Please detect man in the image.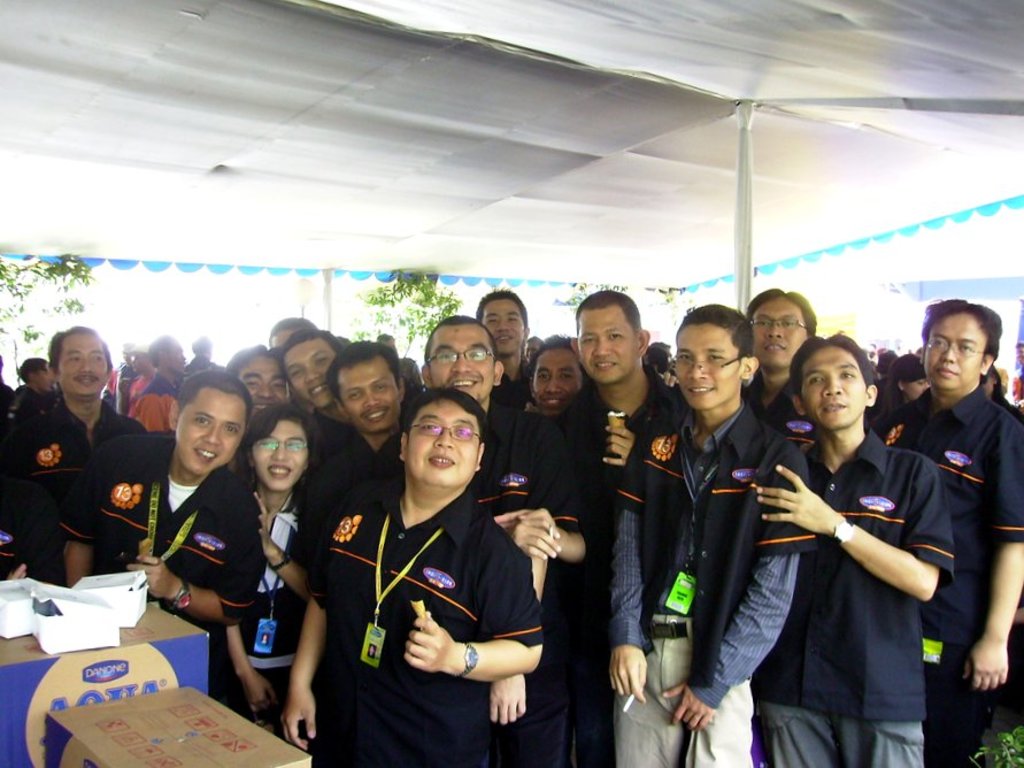
x1=282 y1=325 x2=342 y2=446.
